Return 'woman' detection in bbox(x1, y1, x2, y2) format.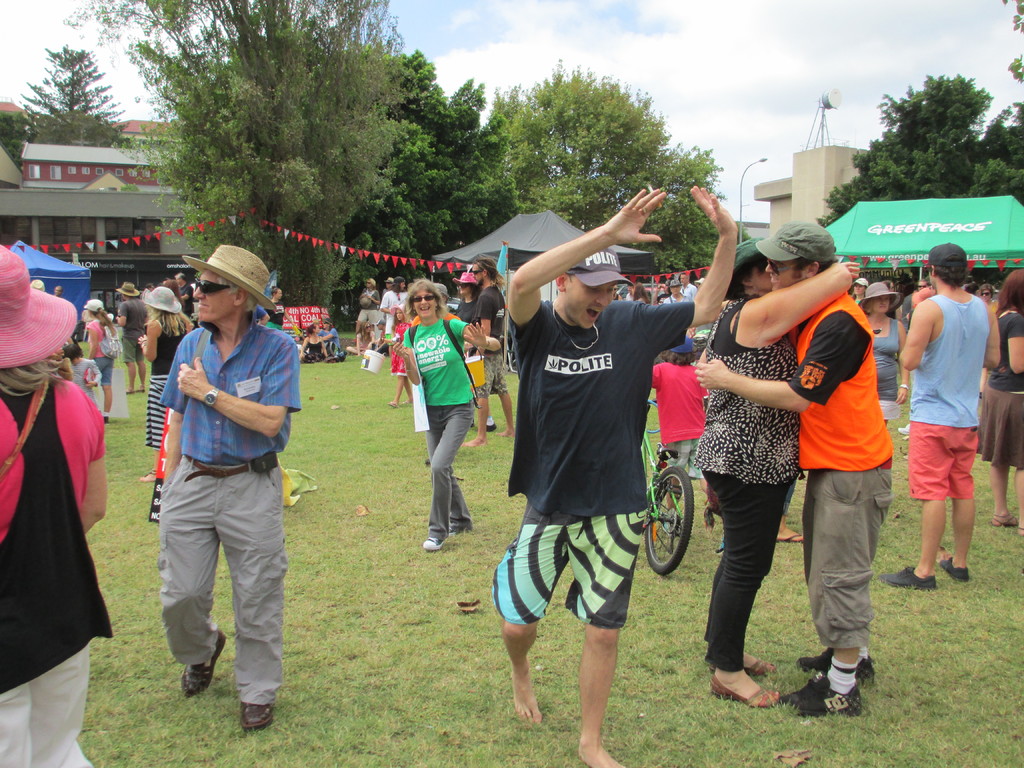
bbox(136, 287, 191, 482).
